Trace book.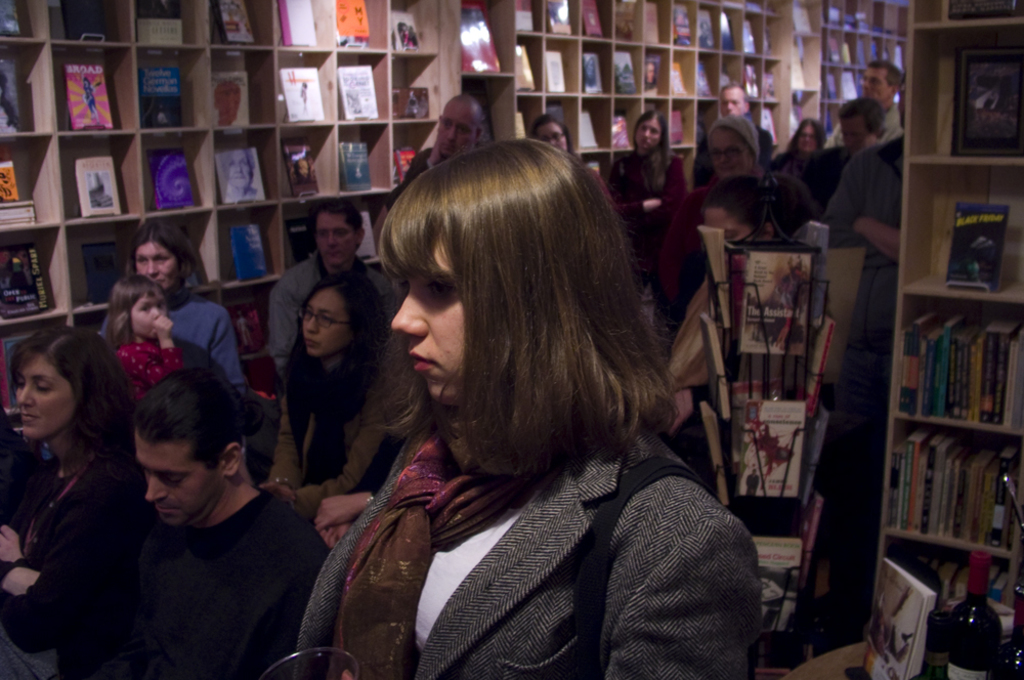
Traced to box(461, 0, 497, 72).
